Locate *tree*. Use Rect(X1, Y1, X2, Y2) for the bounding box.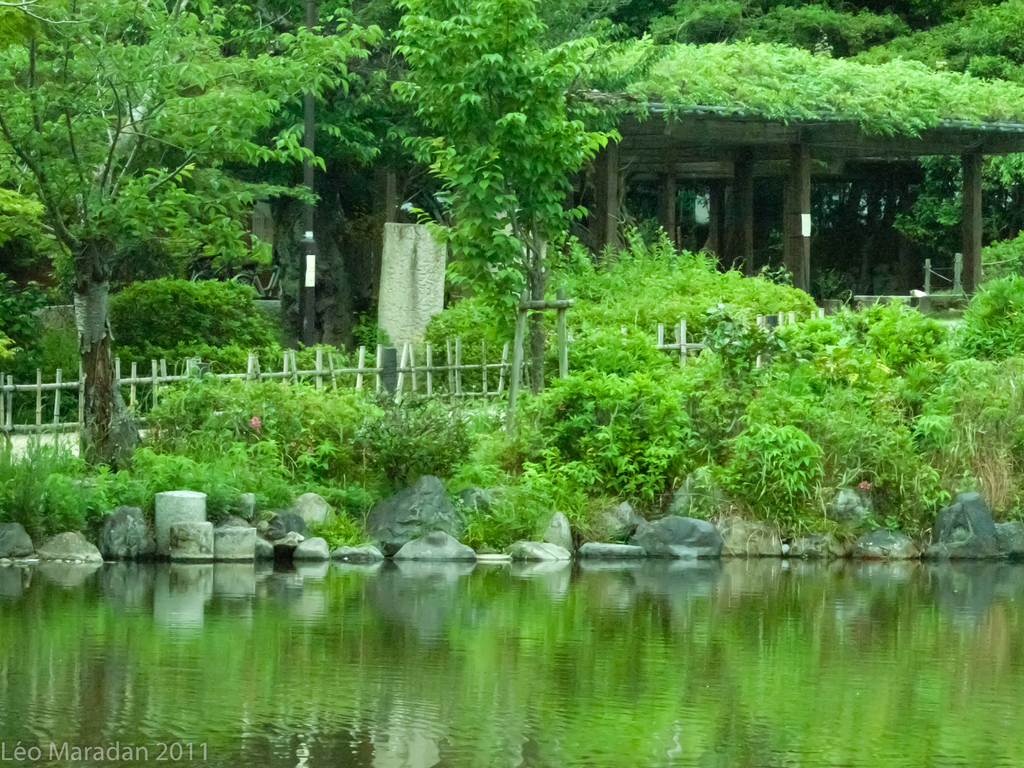
Rect(0, 0, 376, 466).
